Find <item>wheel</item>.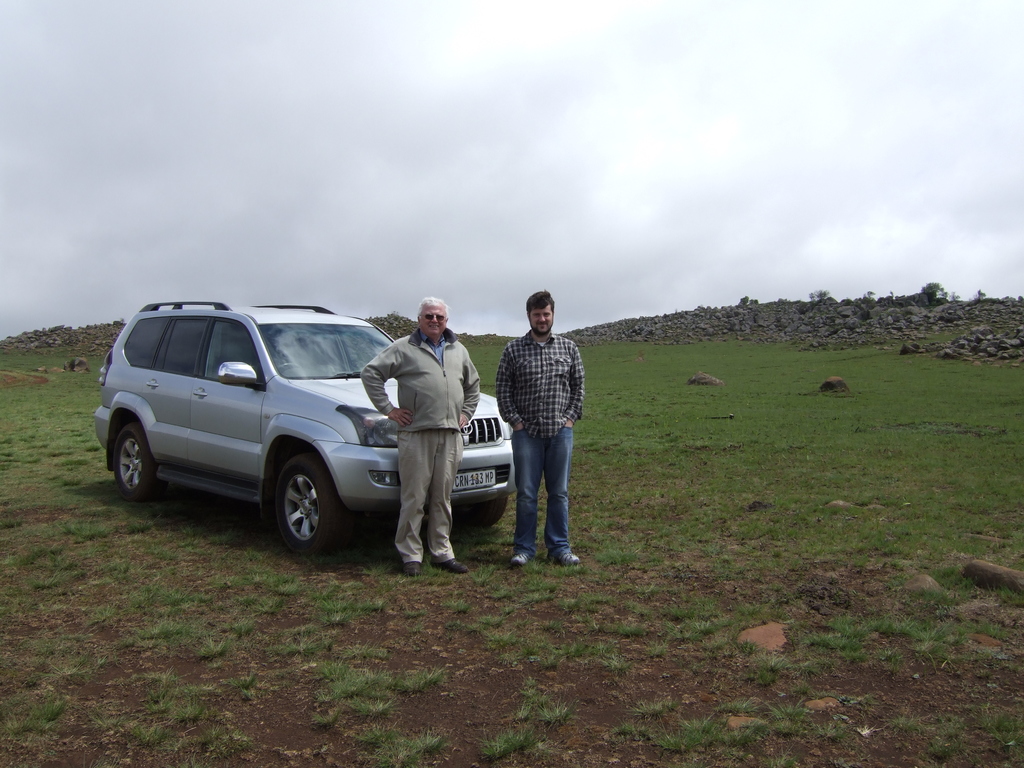
region(452, 486, 509, 531).
